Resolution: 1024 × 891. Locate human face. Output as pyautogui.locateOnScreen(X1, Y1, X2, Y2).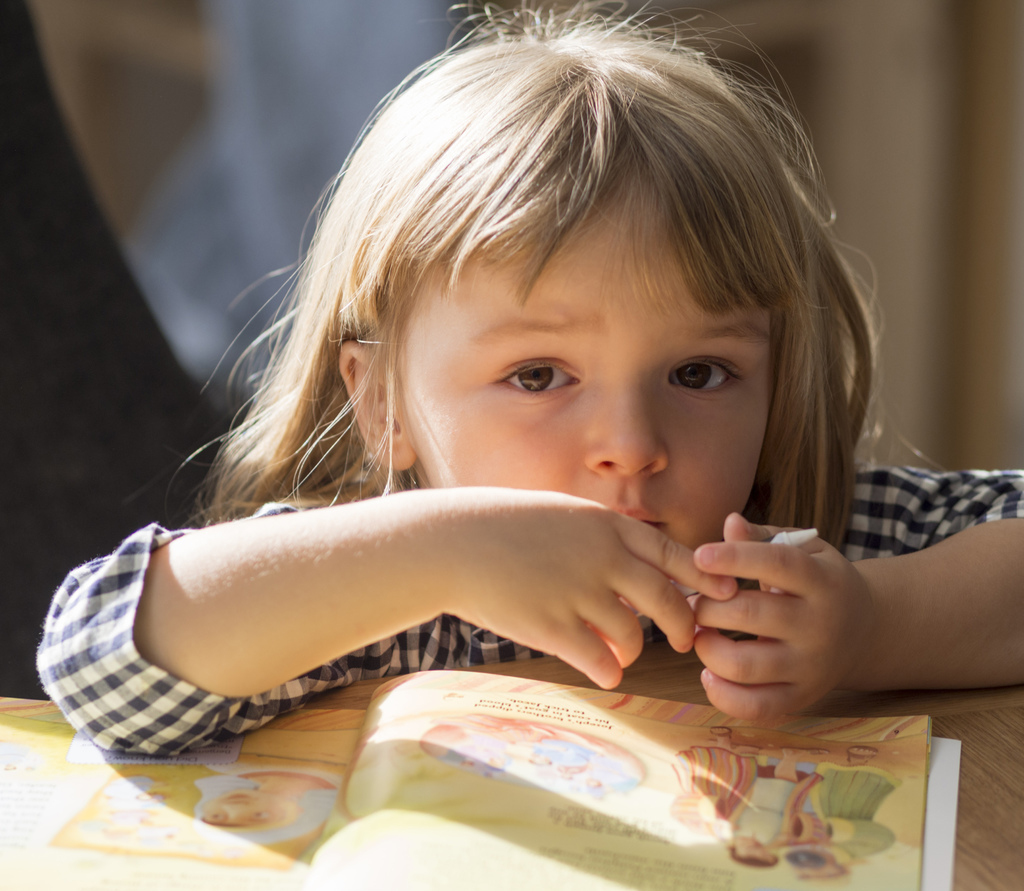
pyautogui.locateOnScreen(412, 226, 767, 550).
